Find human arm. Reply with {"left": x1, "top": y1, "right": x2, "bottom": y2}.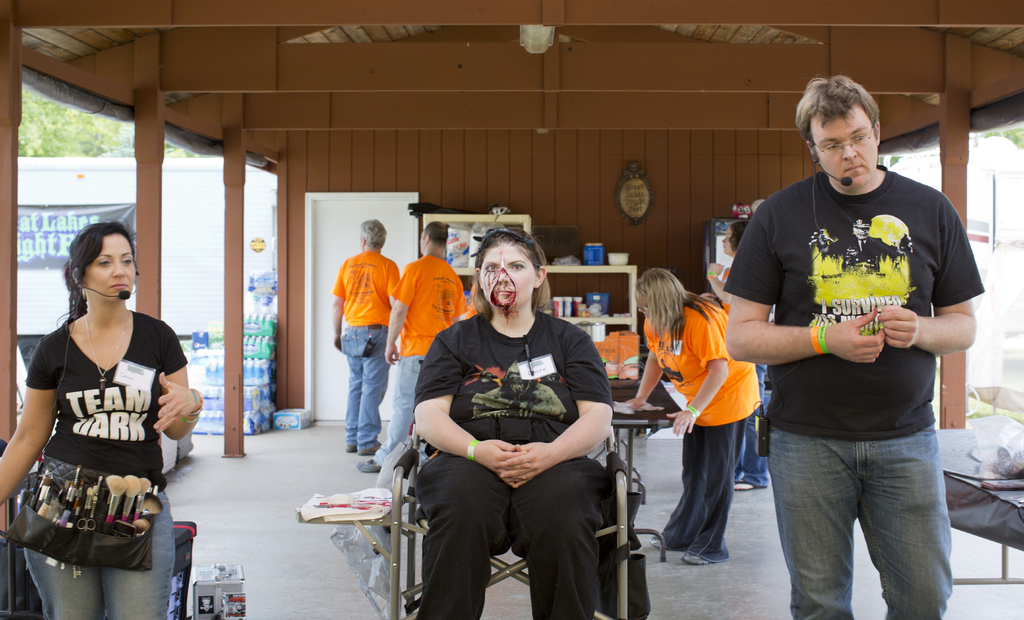
{"left": 404, "top": 326, "right": 518, "bottom": 470}.
